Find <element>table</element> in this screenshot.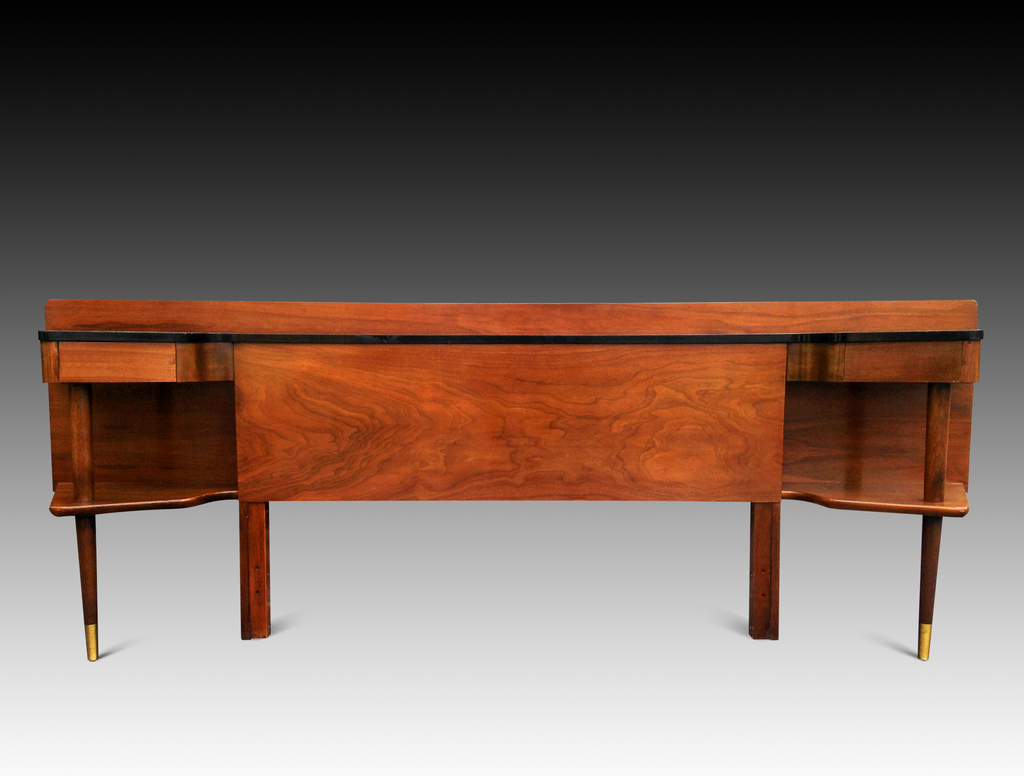
The bounding box for <element>table</element> is {"left": 38, "top": 319, "right": 1023, "bottom": 661}.
